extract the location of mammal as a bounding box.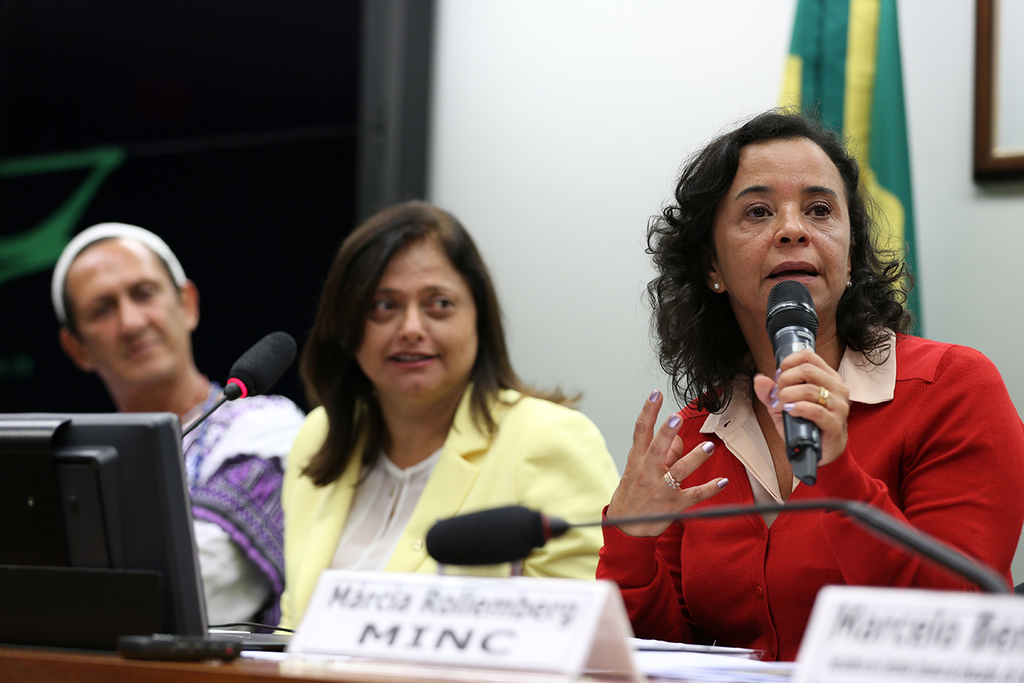
55 215 308 630.
